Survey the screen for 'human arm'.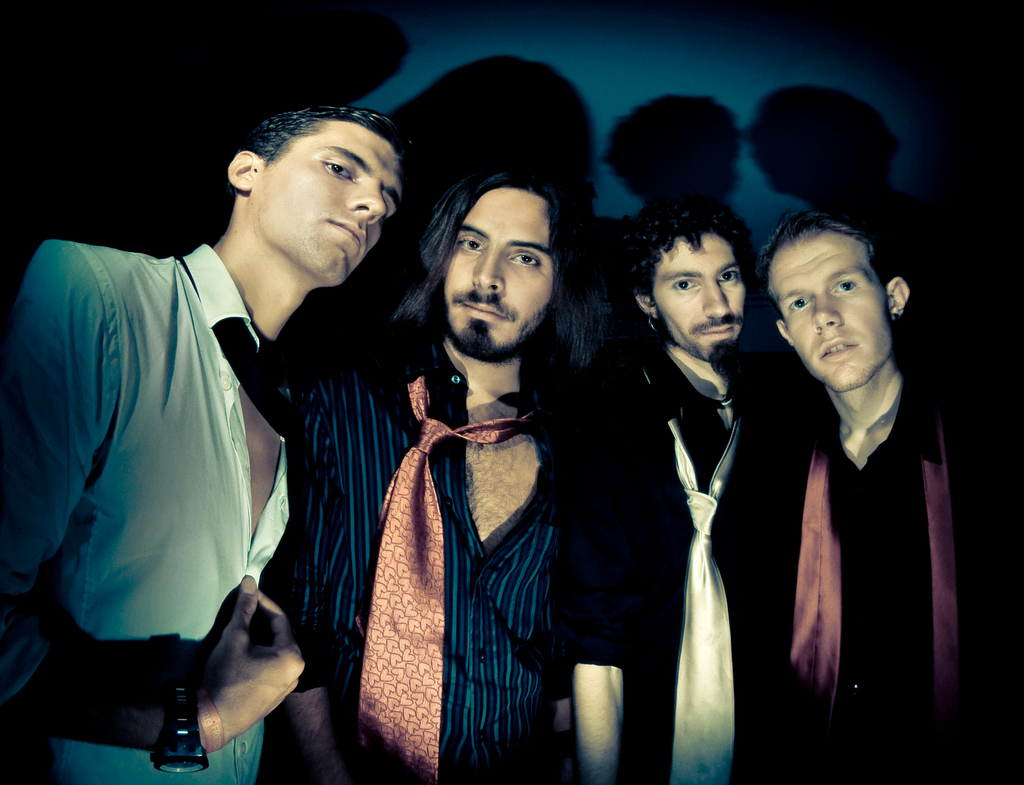
Survey found: locate(0, 573, 302, 720).
